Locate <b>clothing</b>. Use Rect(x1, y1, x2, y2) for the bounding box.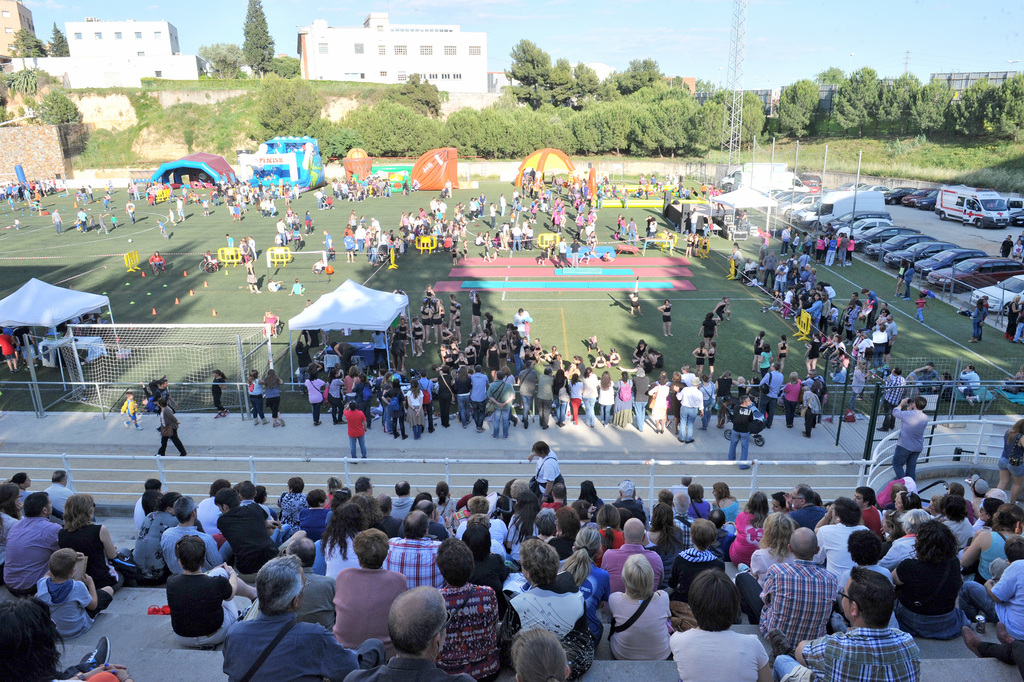
Rect(477, 233, 488, 260).
